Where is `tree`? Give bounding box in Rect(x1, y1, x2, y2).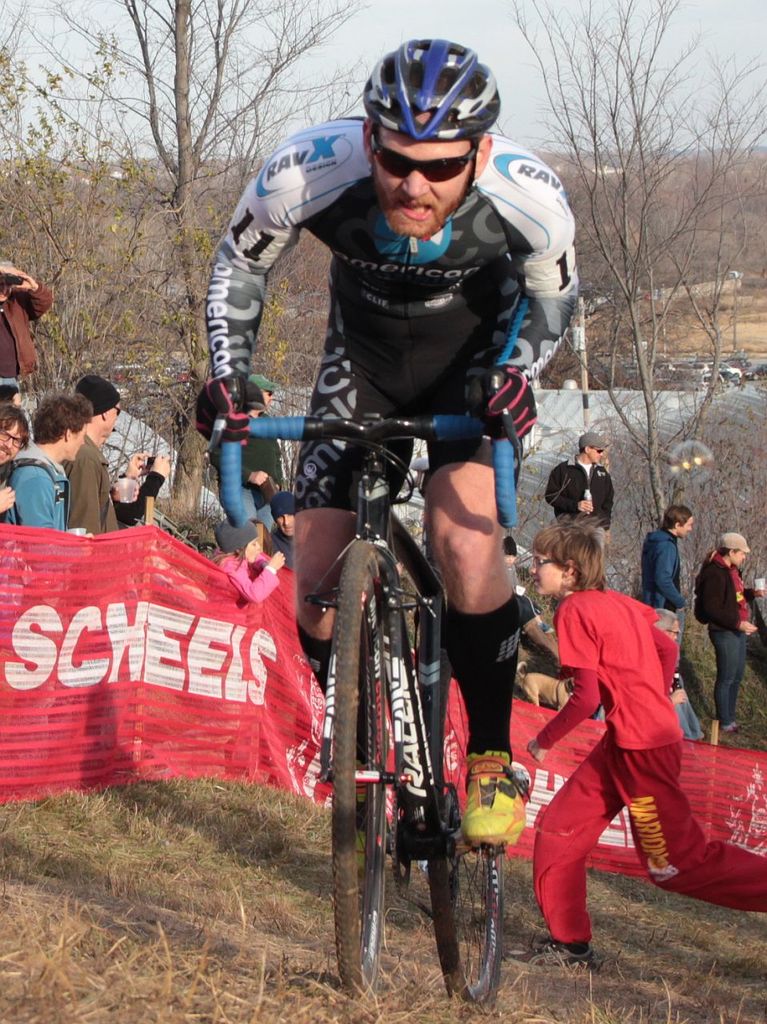
Rect(0, 0, 146, 454).
